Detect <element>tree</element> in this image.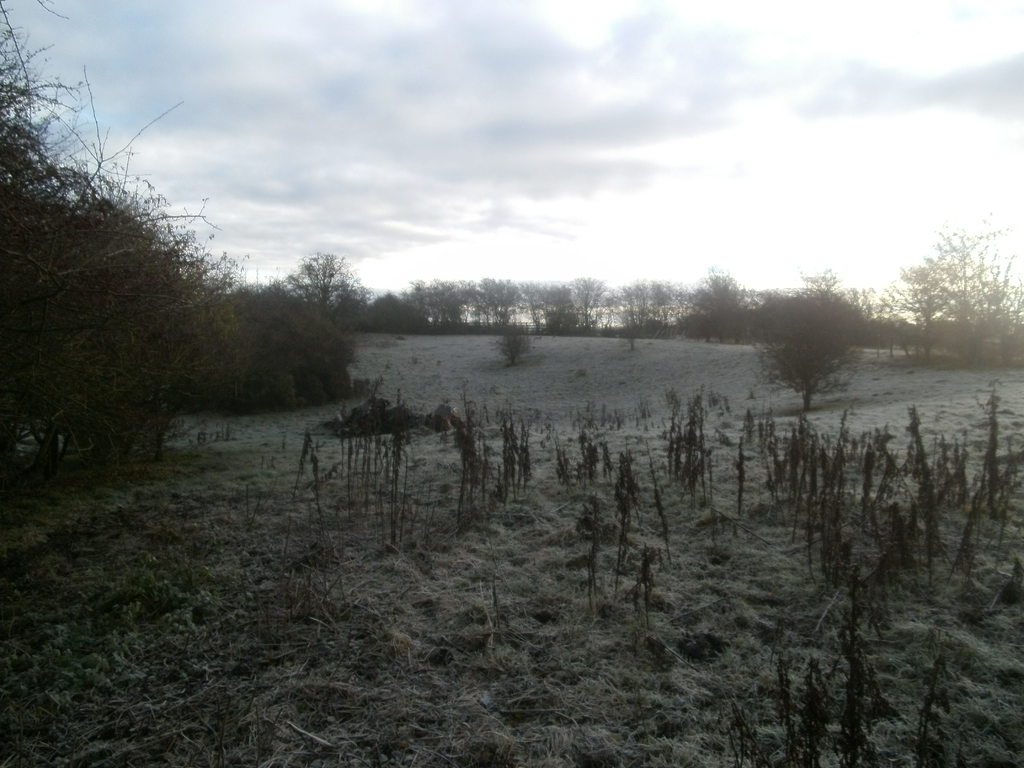
Detection: 680:259:765:347.
